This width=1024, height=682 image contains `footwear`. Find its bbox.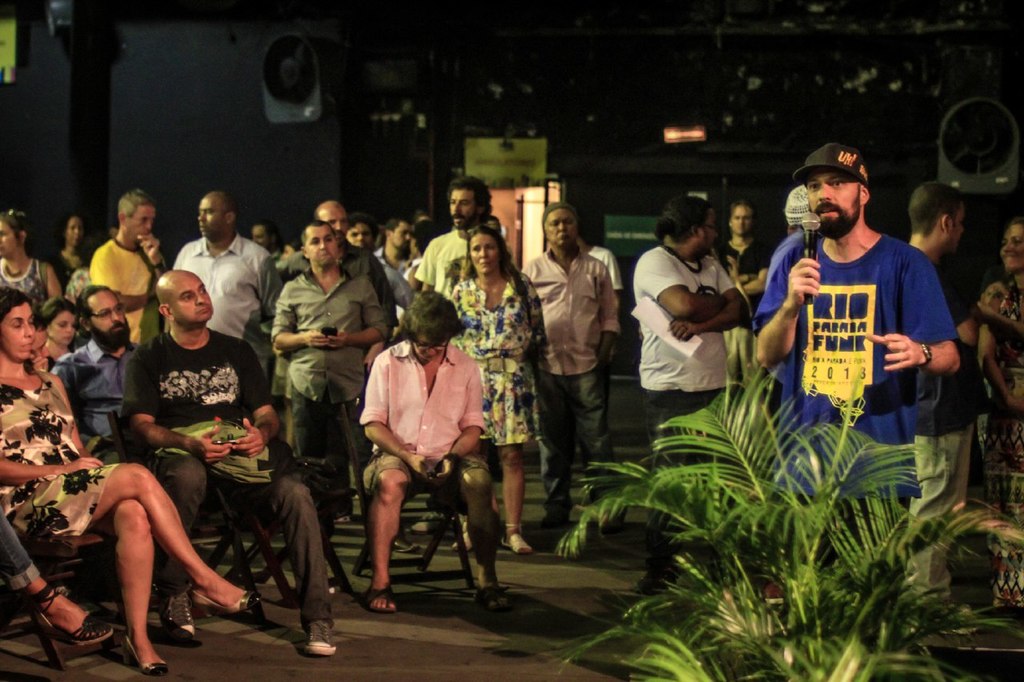
detection(43, 612, 114, 647).
